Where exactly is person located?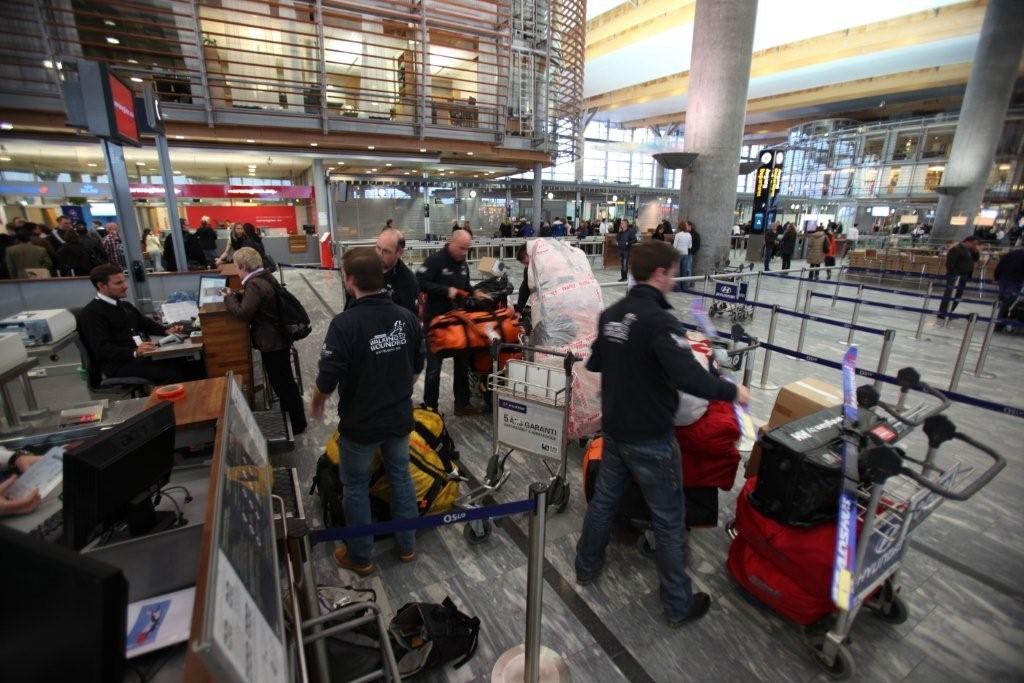
Its bounding box is left=376, top=223, right=424, bottom=310.
